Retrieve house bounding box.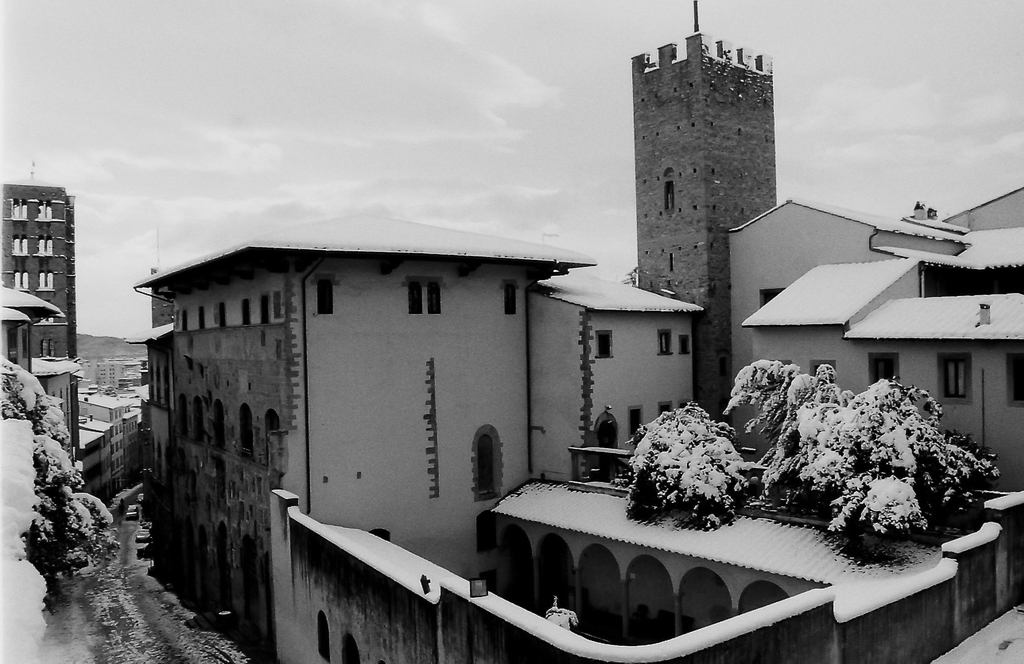
Bounding box: l=0, t=180, r=79, b=462.
